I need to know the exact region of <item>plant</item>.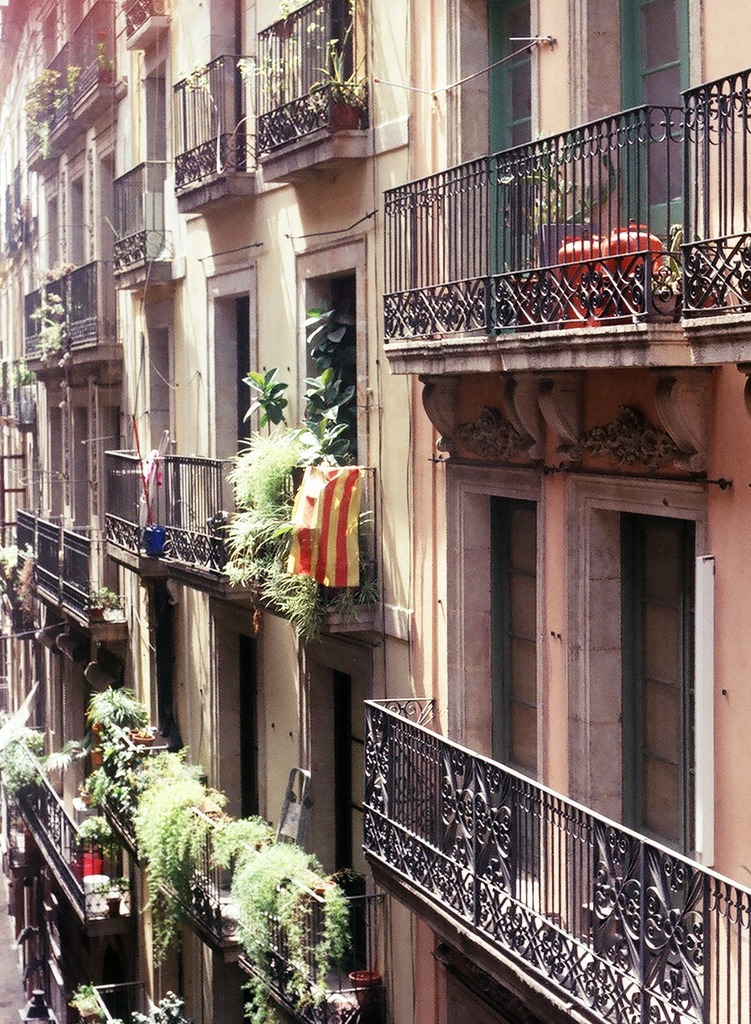
Region: bbox=(232, 355, 299, 437).
